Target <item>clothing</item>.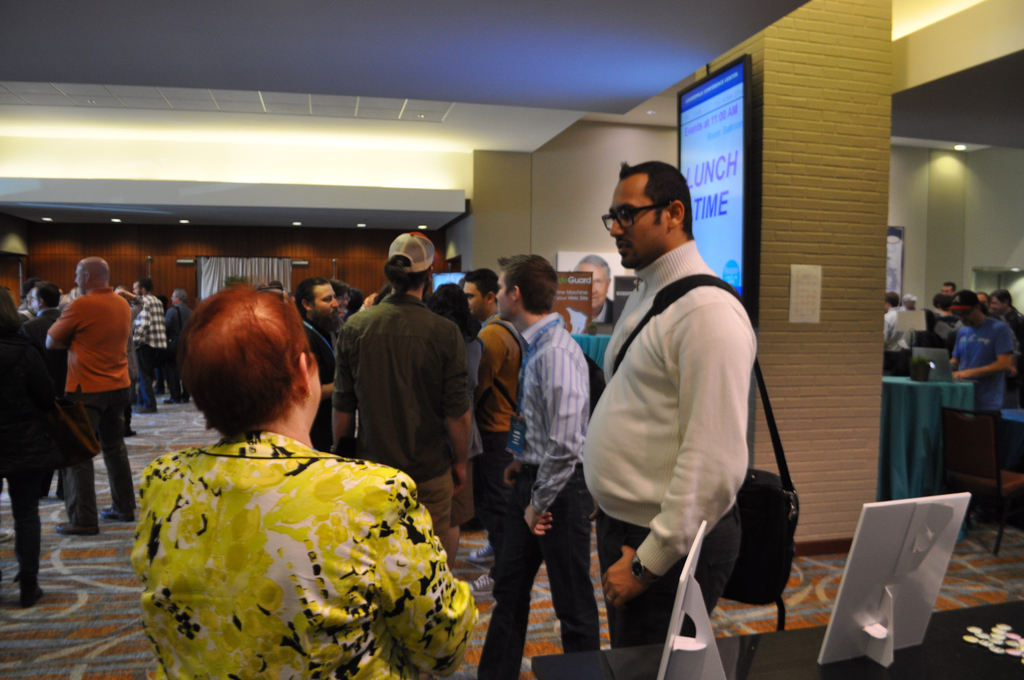
Target region: BBox(307, 324, 342, 449).
